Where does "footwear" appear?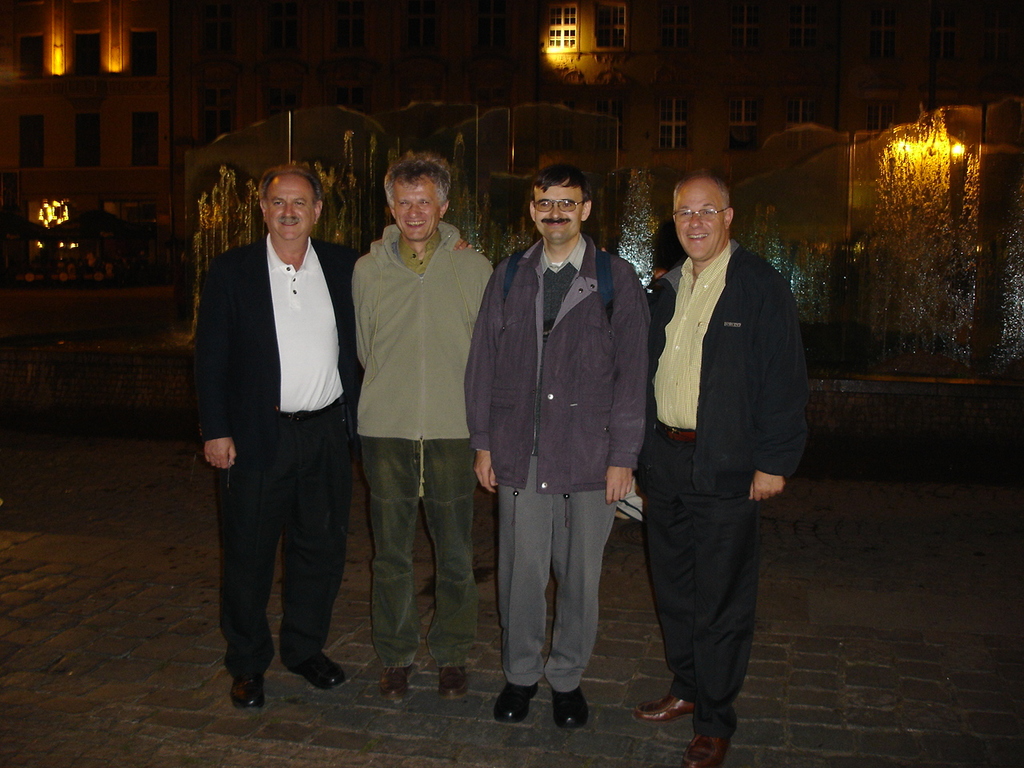
Appears at [left=638, top=688, right=701, bottom=726].
